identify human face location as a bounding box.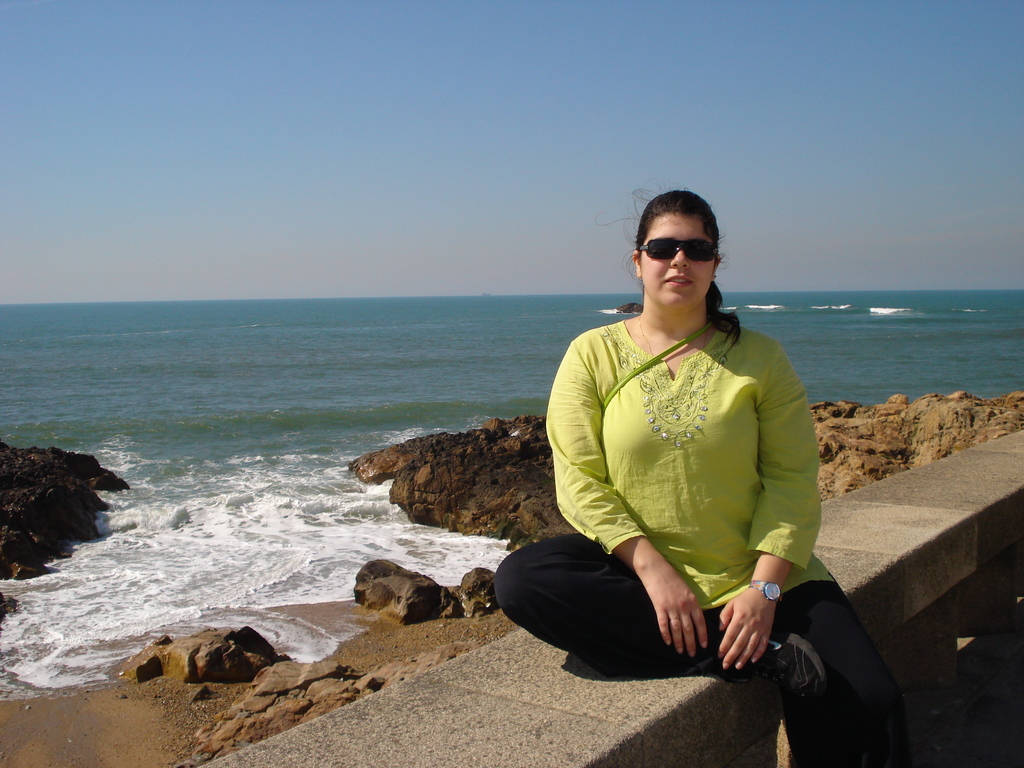
(x1=640, y1=209, x2=714, y2=307).
